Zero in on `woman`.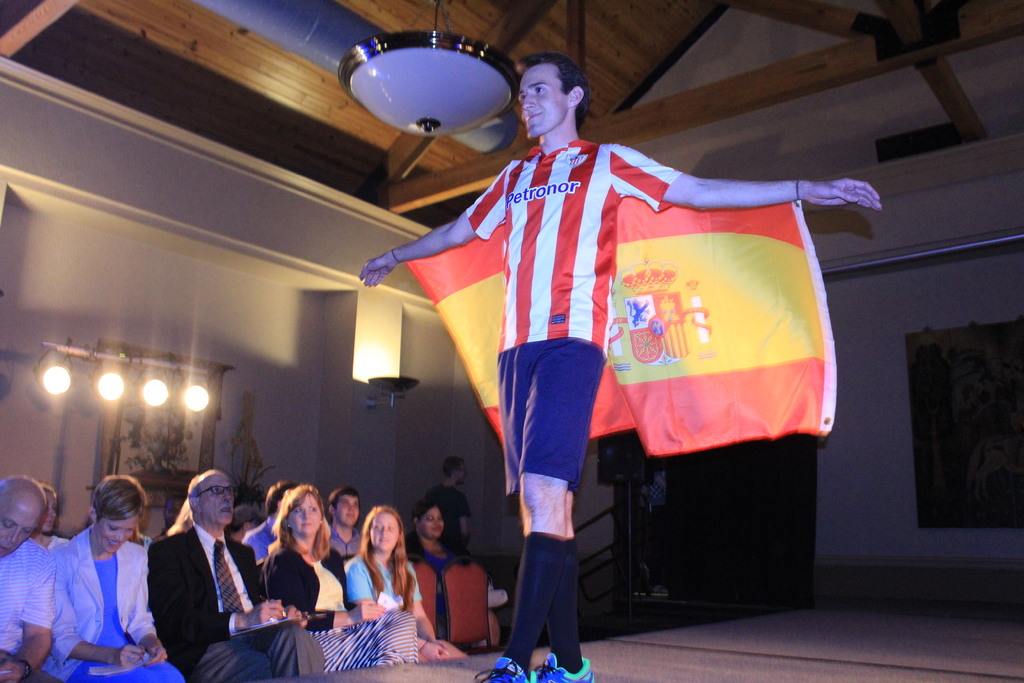
Zeroed in: {"left": 346, "top": 495, "right": 476, "bottom": 673}.
